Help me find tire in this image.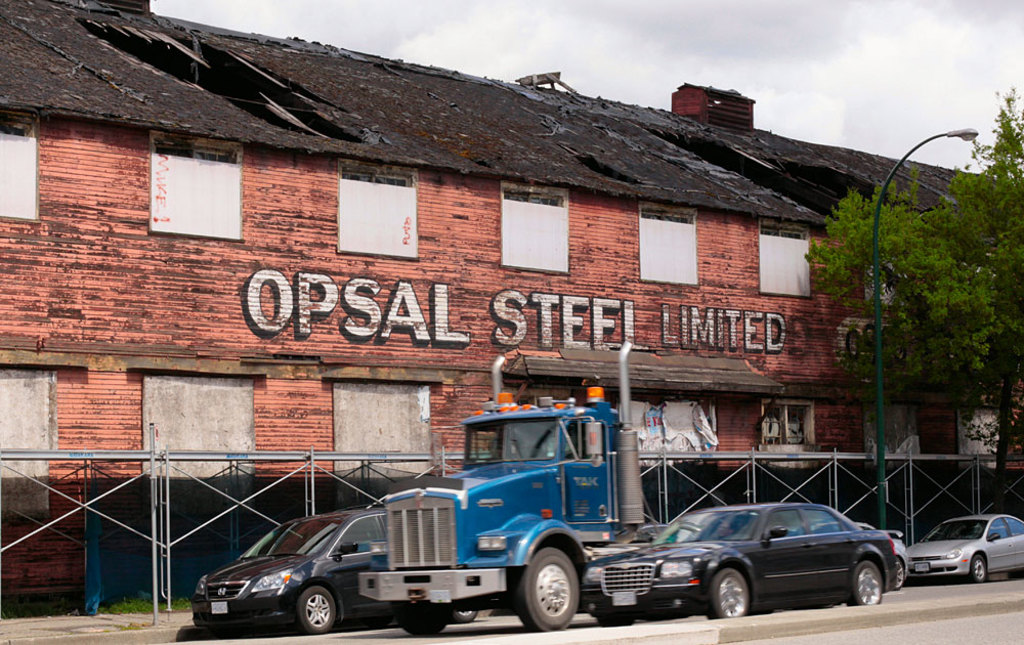
Found it: region(296, 586, 339, 633).
